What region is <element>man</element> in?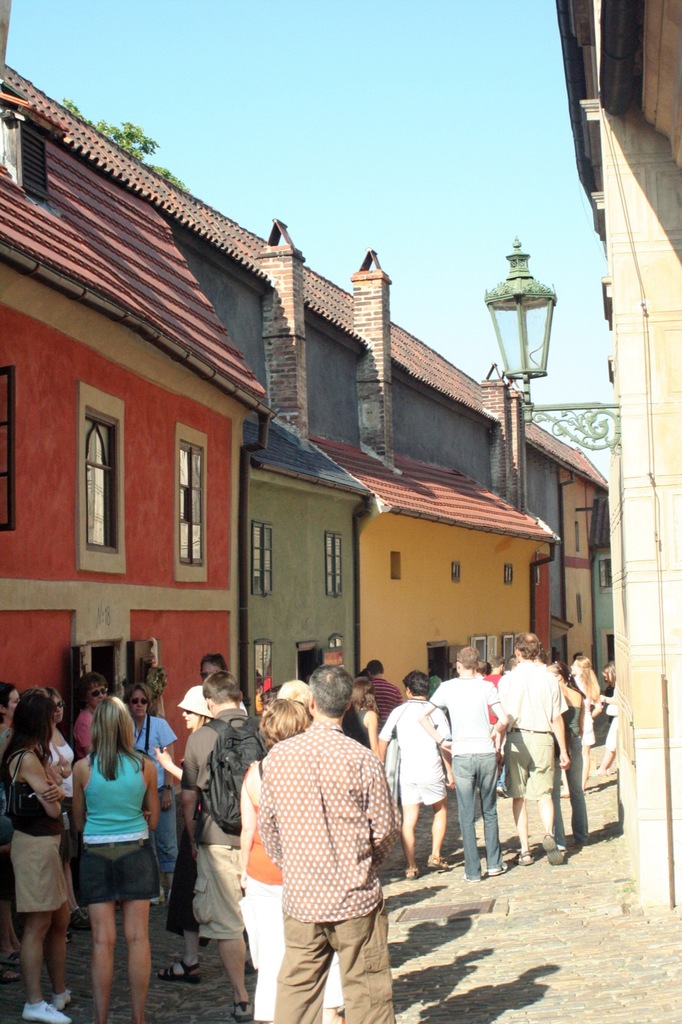
left=498, top=630, right=586, bottom=862.
